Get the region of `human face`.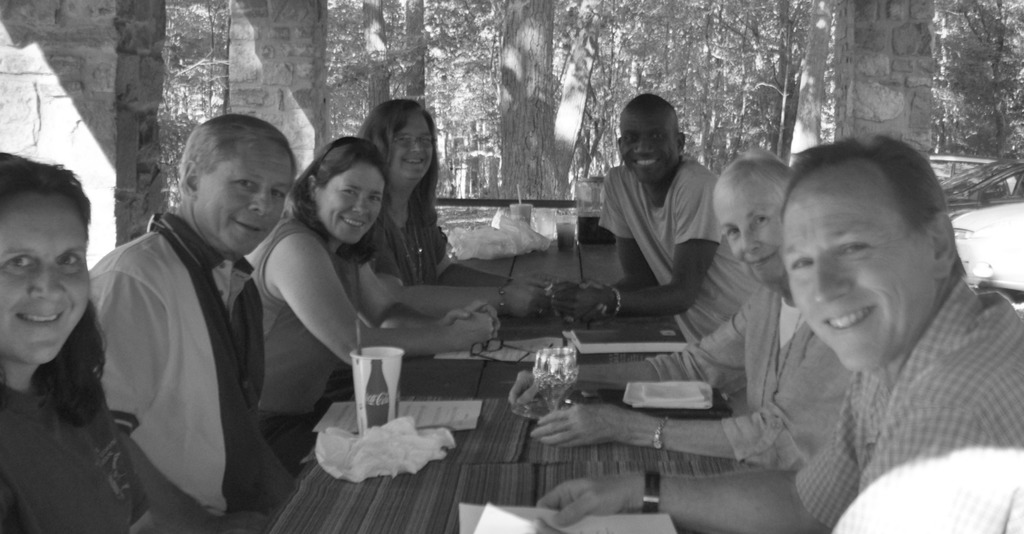
<bbox>712, 188, 781, 279</bbox>.
